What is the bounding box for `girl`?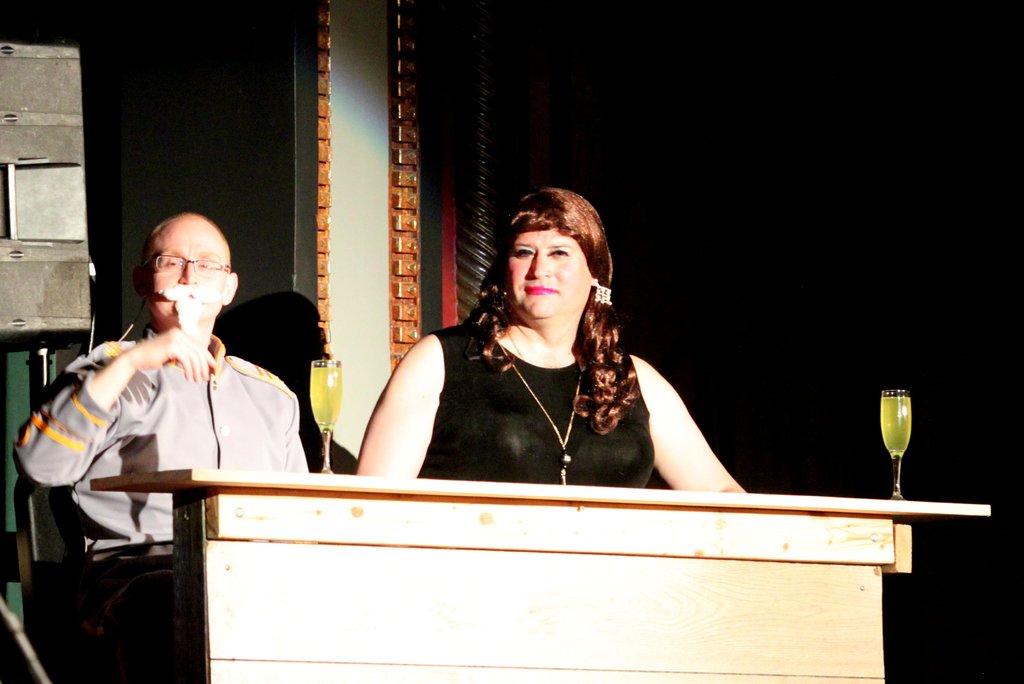
(350,190,755,498).
